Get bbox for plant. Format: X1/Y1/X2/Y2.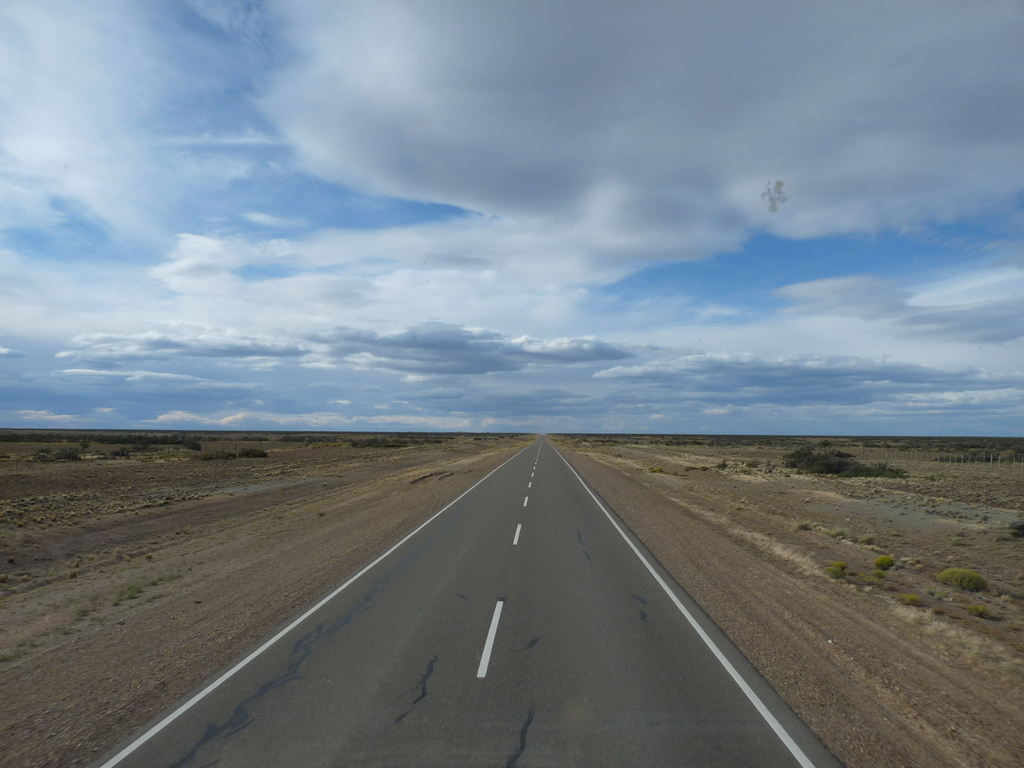
123/556/135/566.
